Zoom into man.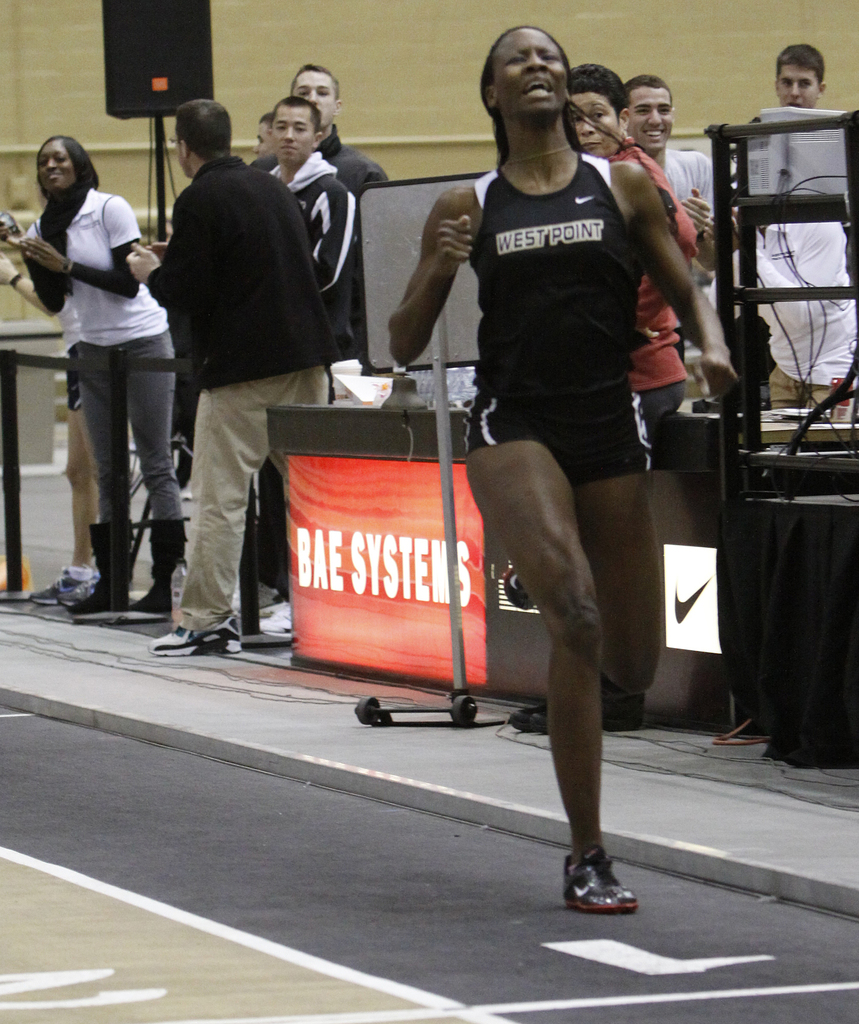
Zoom target: [x1=619, y1=76, x2=744, y2=398].
